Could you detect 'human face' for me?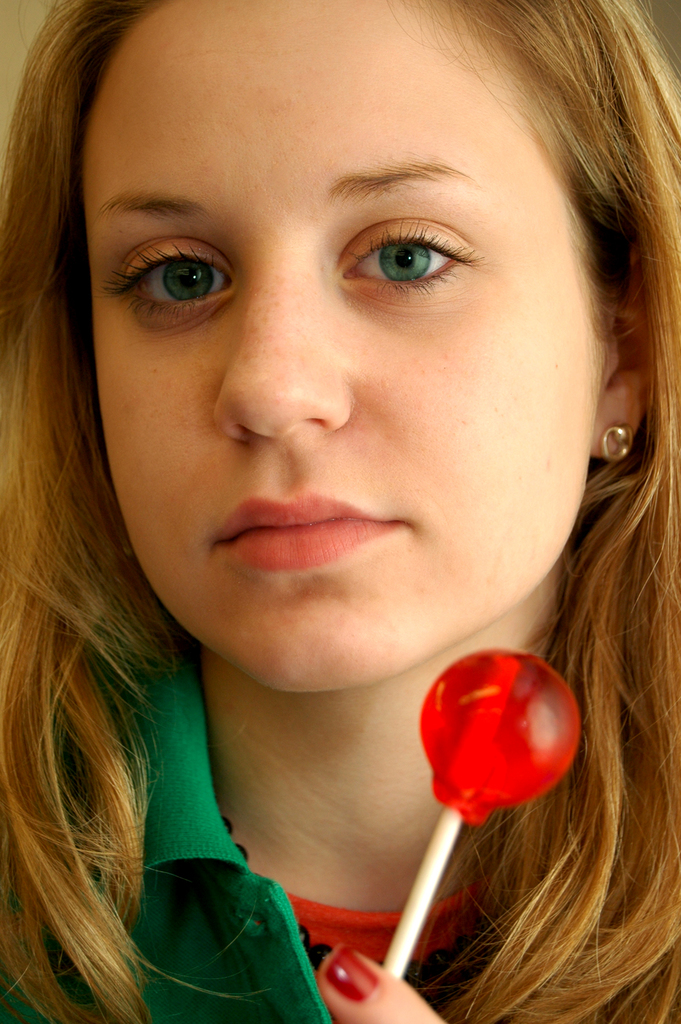
Detection result: region(84, 2, 593, 697).
